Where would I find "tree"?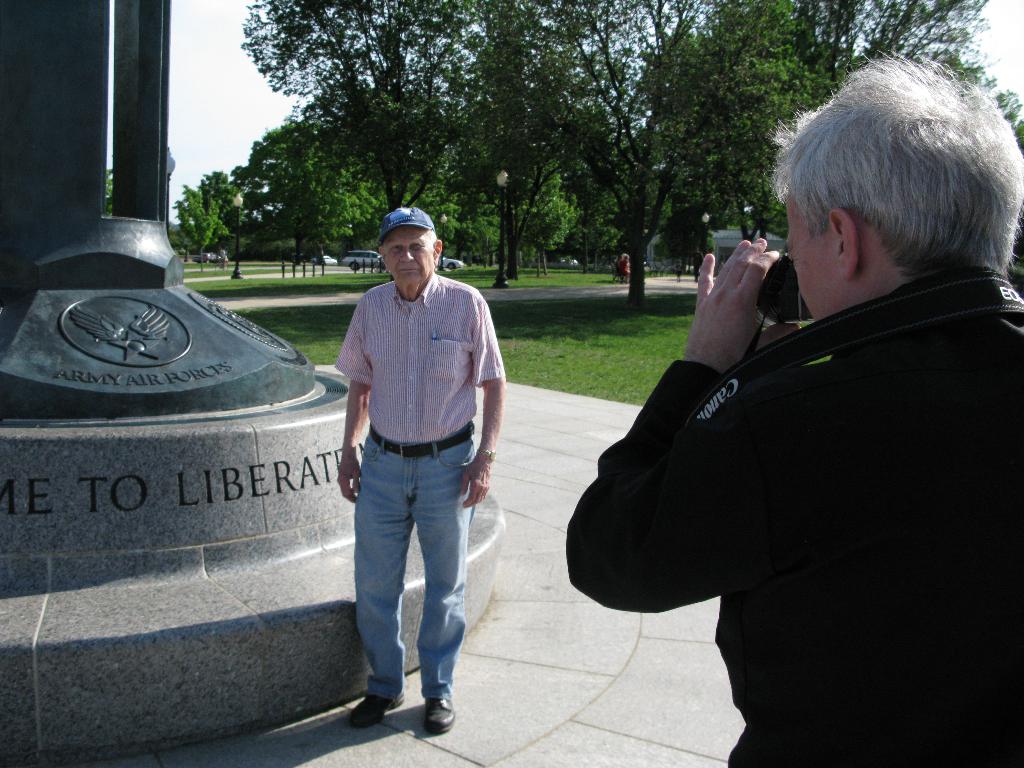
At [259, 122, 342, 180].
